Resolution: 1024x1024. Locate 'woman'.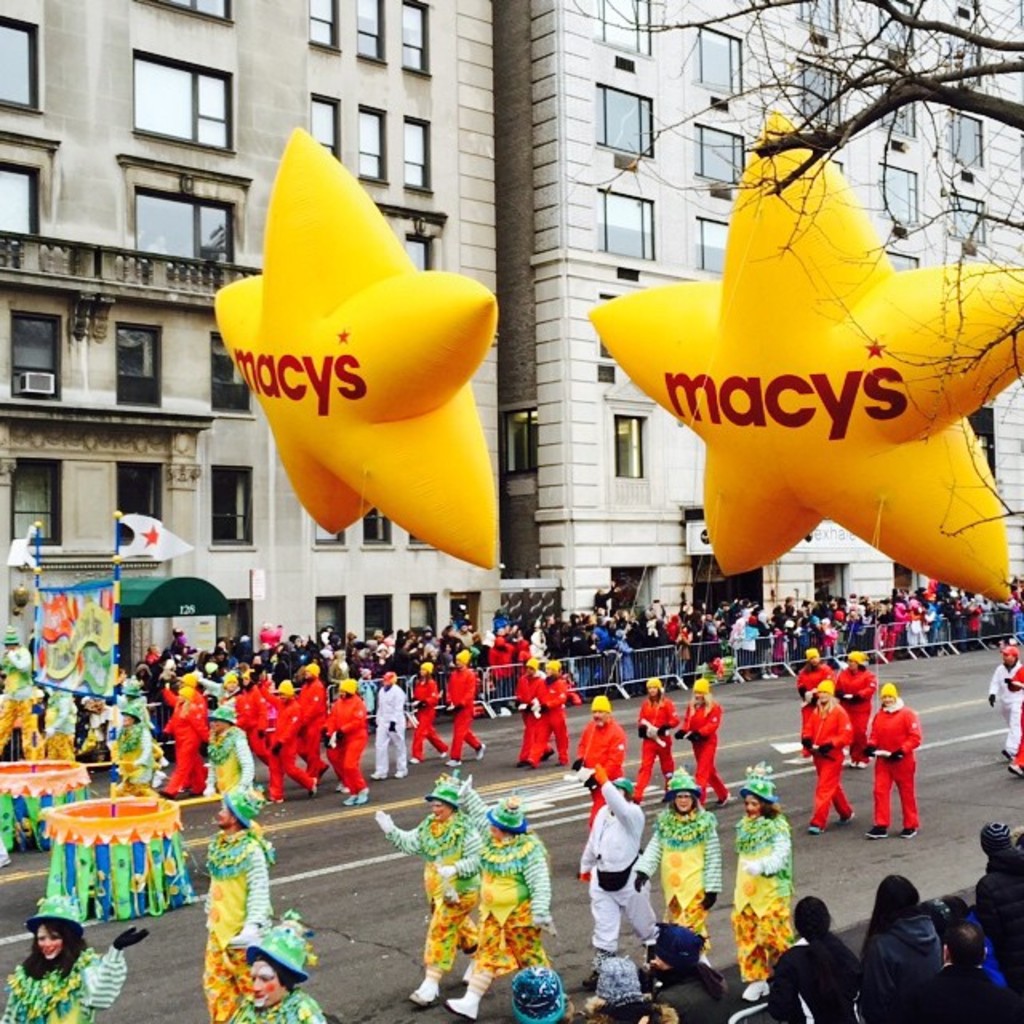
Rect(850, 874, 942, 1022).
